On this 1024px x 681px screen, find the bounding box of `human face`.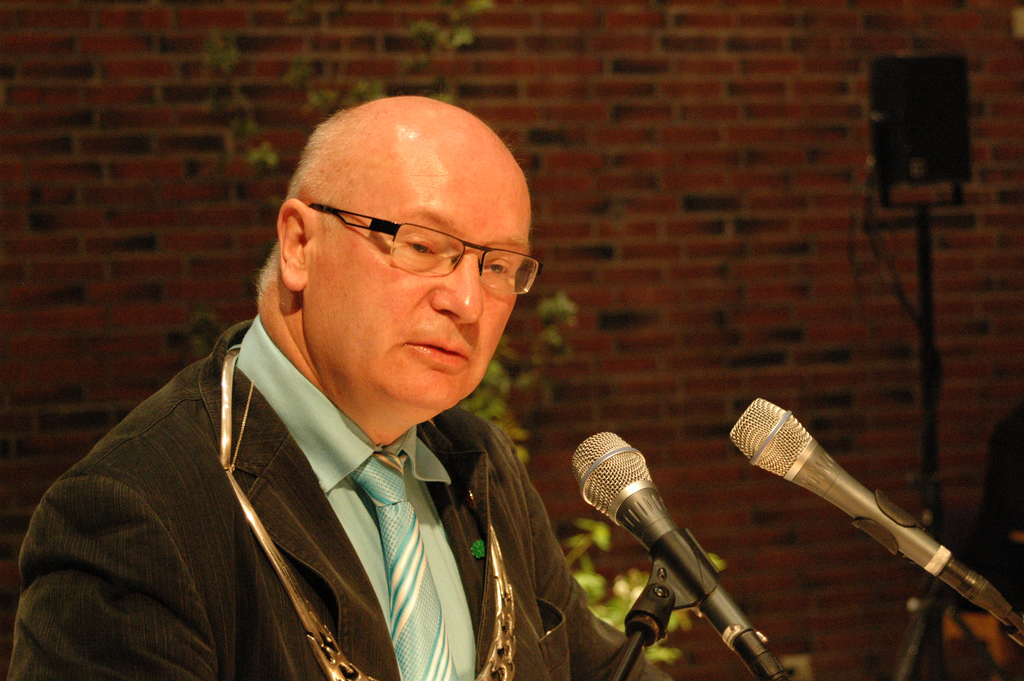
Bounding box: BBox(307, 133, 529, 427).
